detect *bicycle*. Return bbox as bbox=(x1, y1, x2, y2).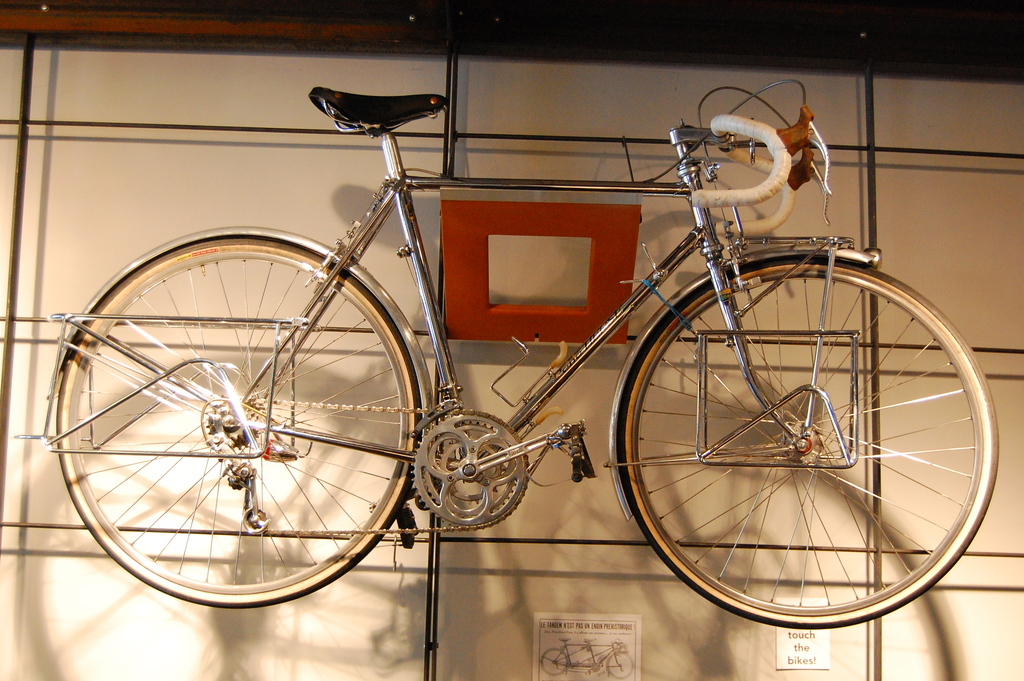
bbox=(40, 86, 1008, 630).
